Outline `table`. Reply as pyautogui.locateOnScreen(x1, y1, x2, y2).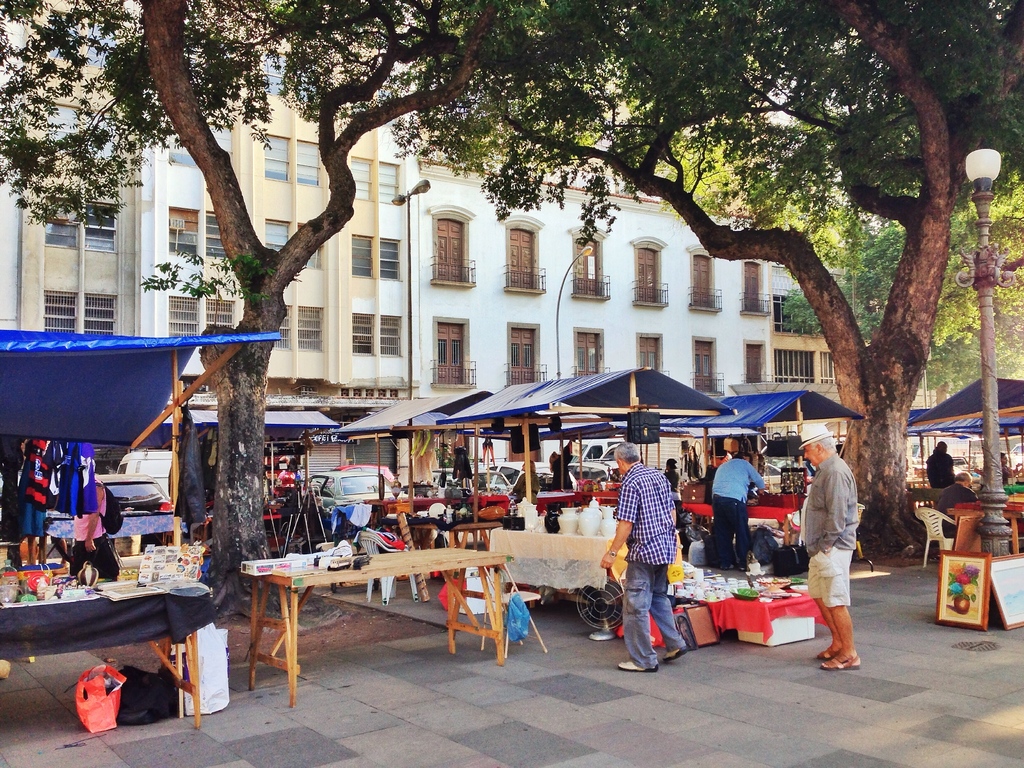
pyautogui.locateOnScreen(234, 543, 531, 683).
